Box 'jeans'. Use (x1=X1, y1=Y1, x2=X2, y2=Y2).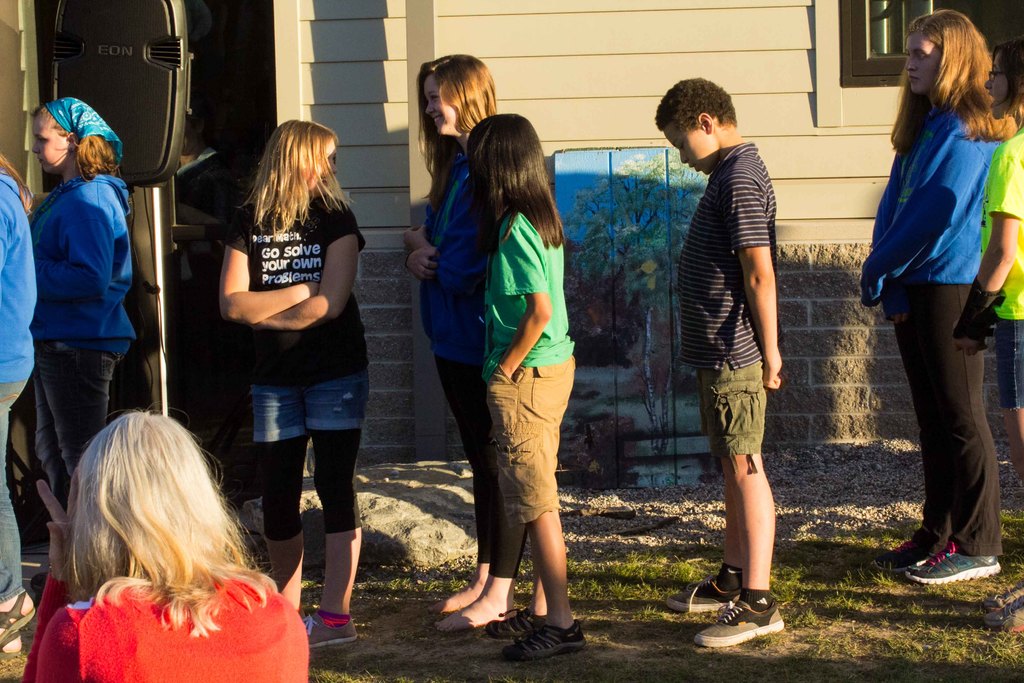
(x1=0, y1=373, x2=28, y2=603).
